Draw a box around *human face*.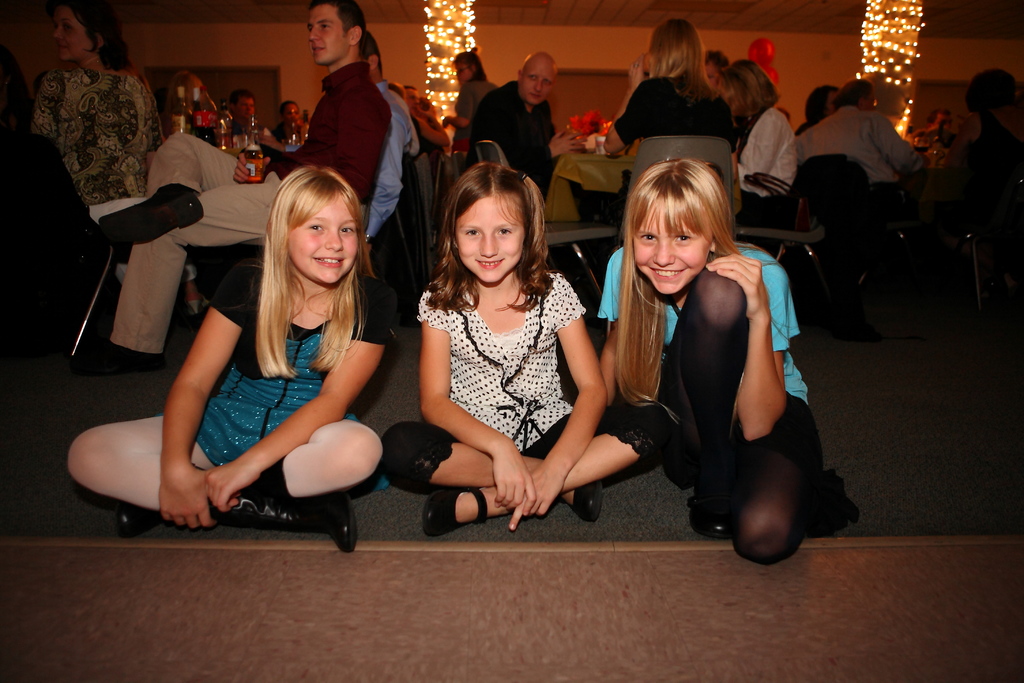
bbox=(407, 87, 420, 108).
